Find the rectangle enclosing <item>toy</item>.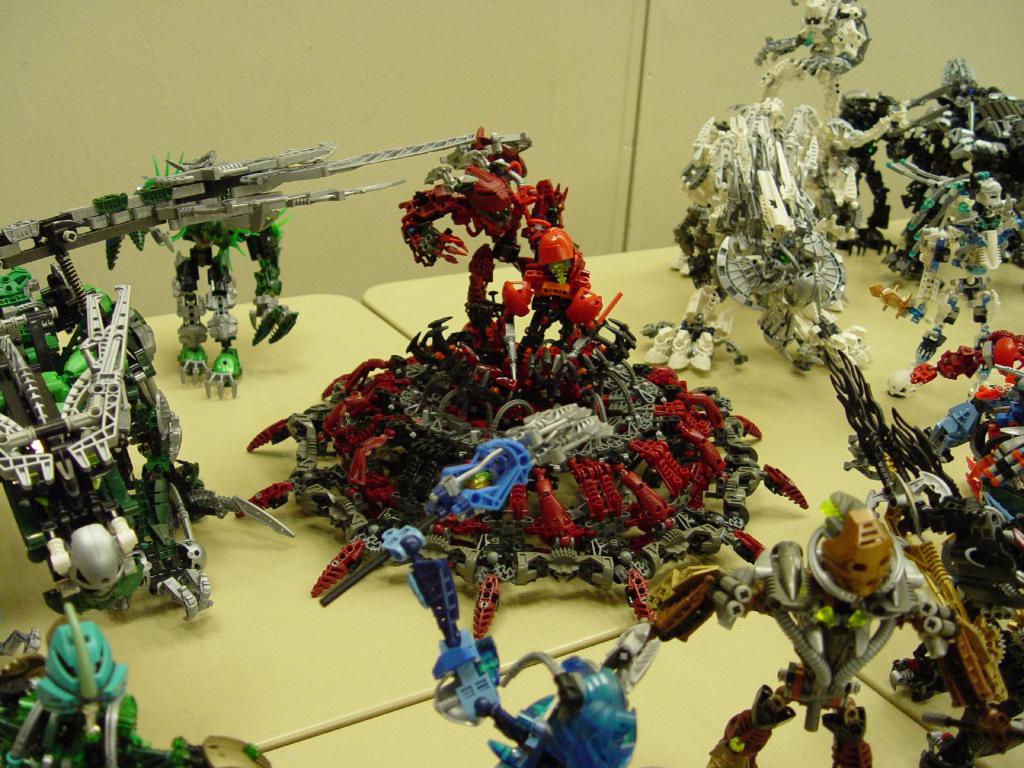
x1=682, y1=481, x2=1009, y2=767.
